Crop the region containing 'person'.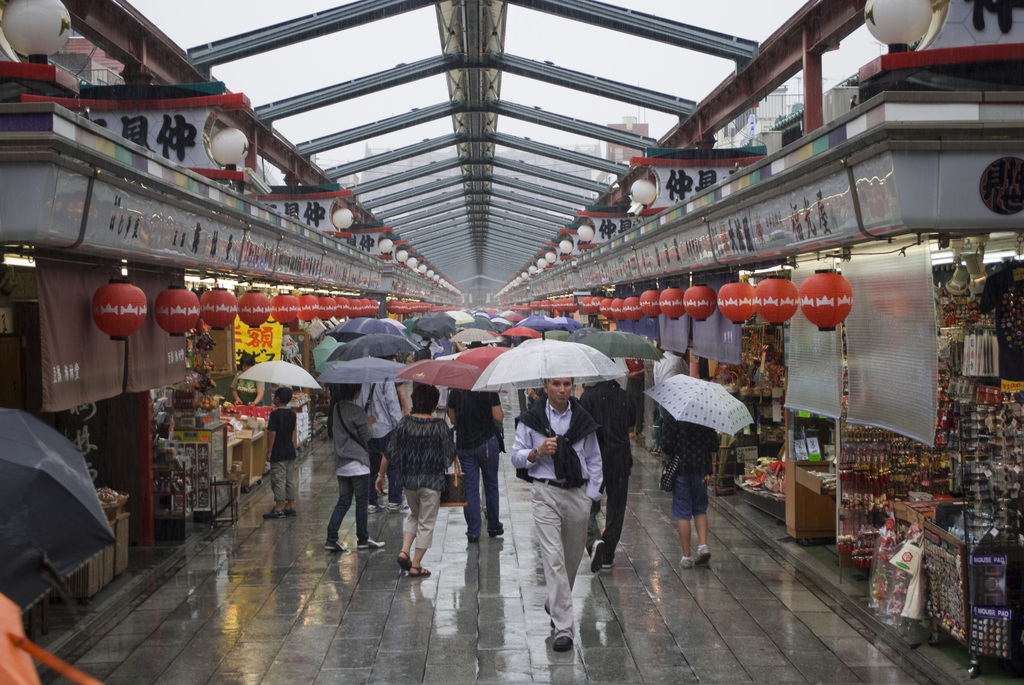
Crop region: [x1=260, y1=382, x2=301, y2=521].
